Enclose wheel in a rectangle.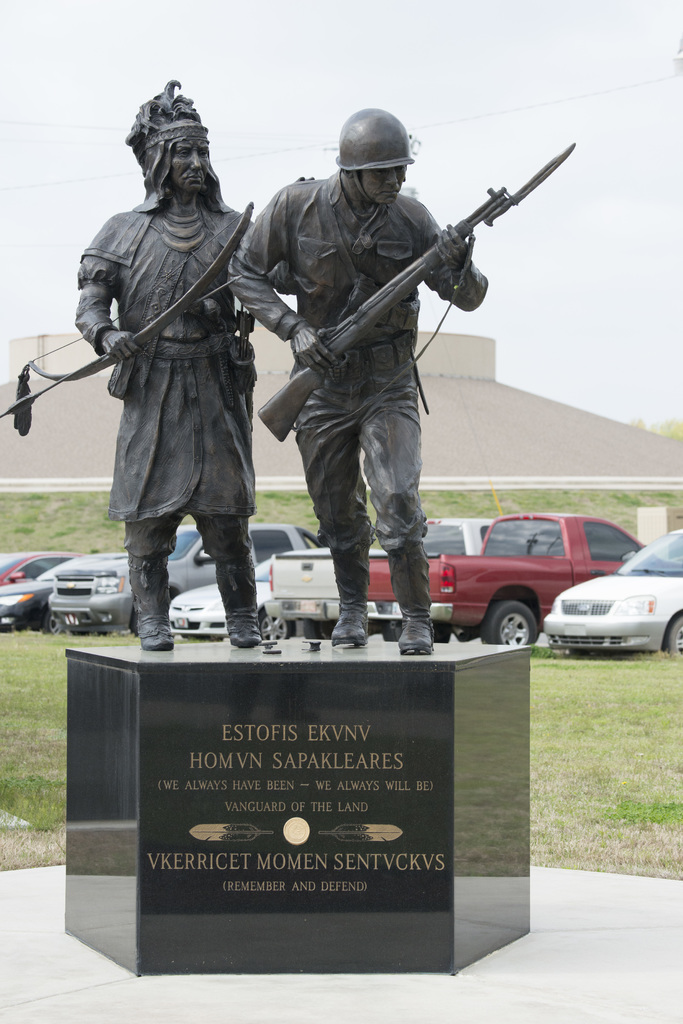
detection(257, 616, 288, 643).
